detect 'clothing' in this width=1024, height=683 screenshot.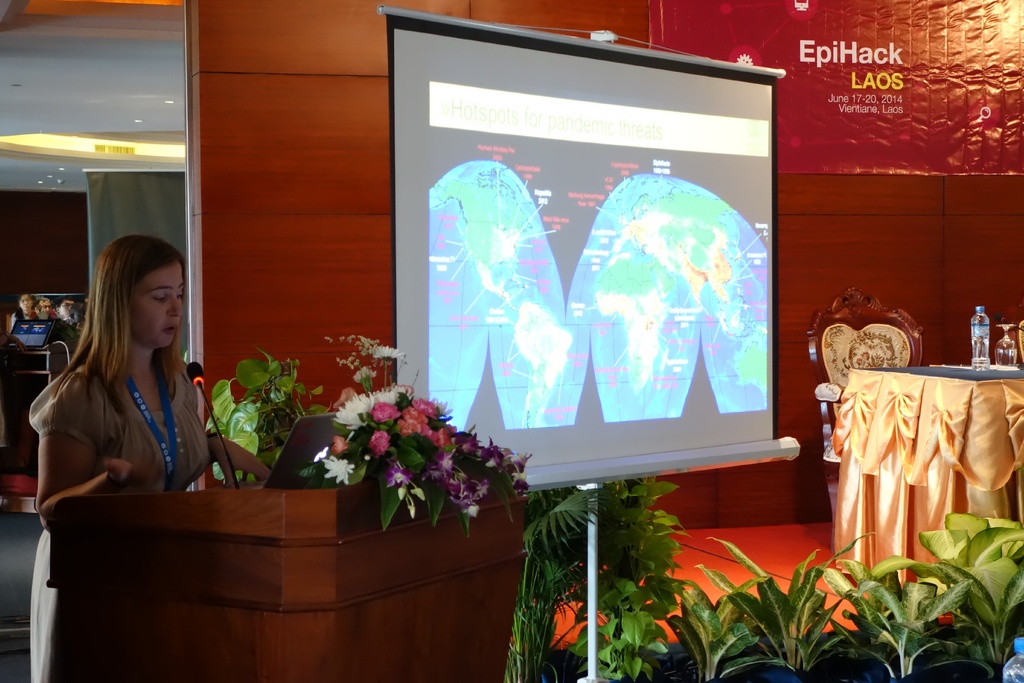
Detection: detection(45, 320, 328, 609).
